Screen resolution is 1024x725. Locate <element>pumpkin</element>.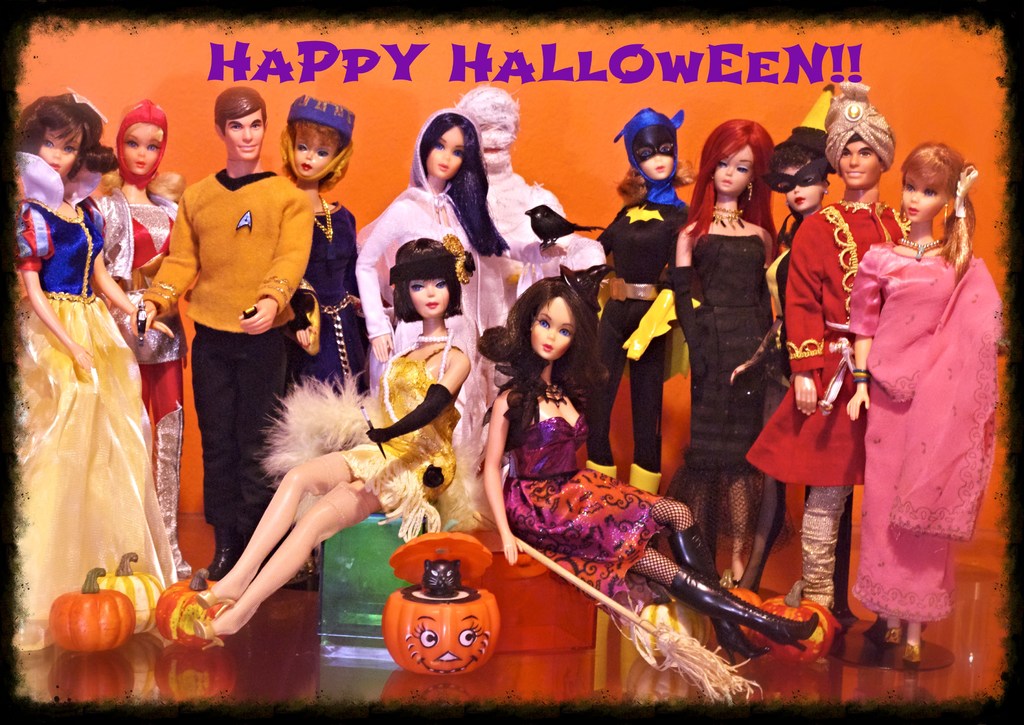
detection(30, 580, 120, 672).
